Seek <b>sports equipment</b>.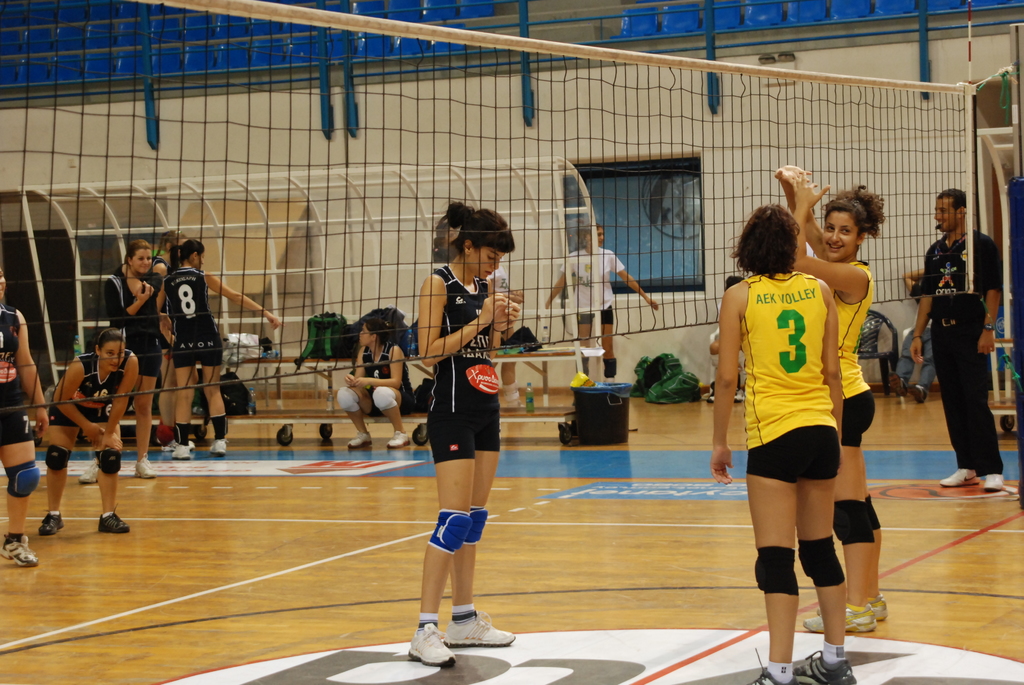
(97, 502, 132, 534).
